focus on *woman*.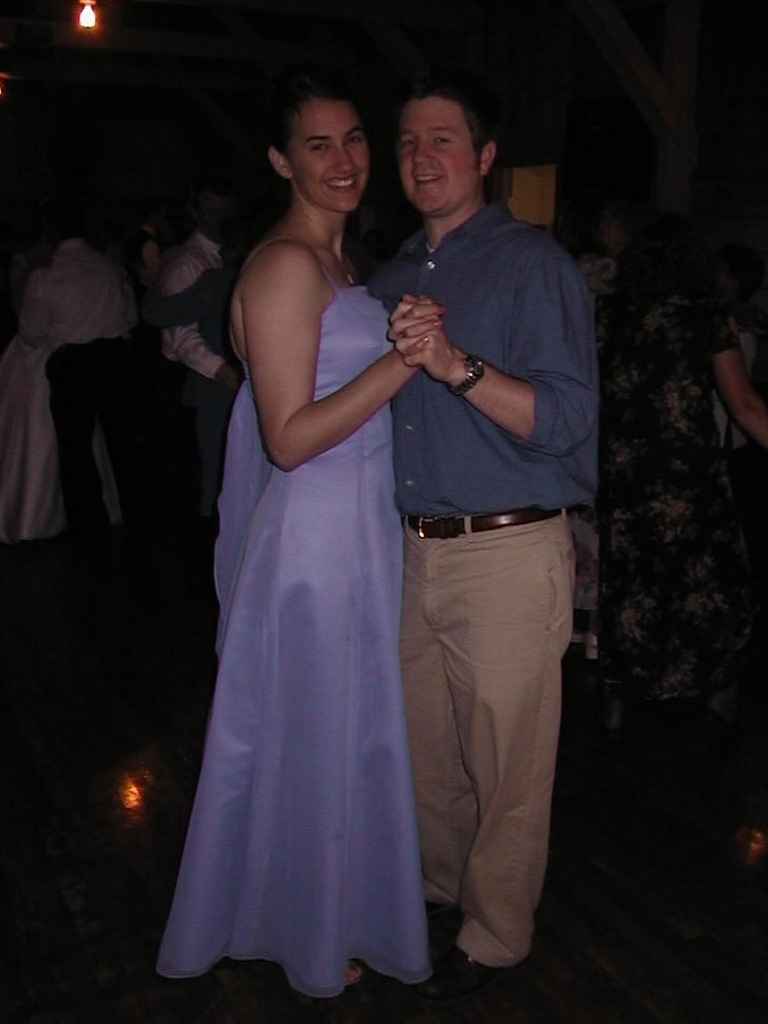
Focused at <region>174, 88, 457, 981</region>.
